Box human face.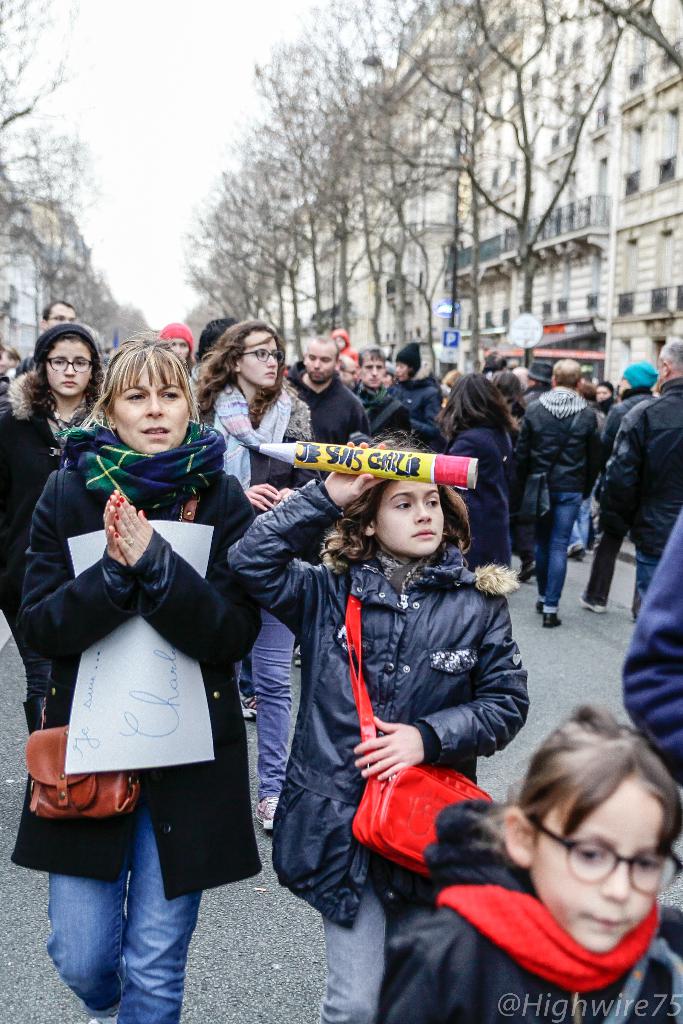
BBox(243, 337, 286, 390).
